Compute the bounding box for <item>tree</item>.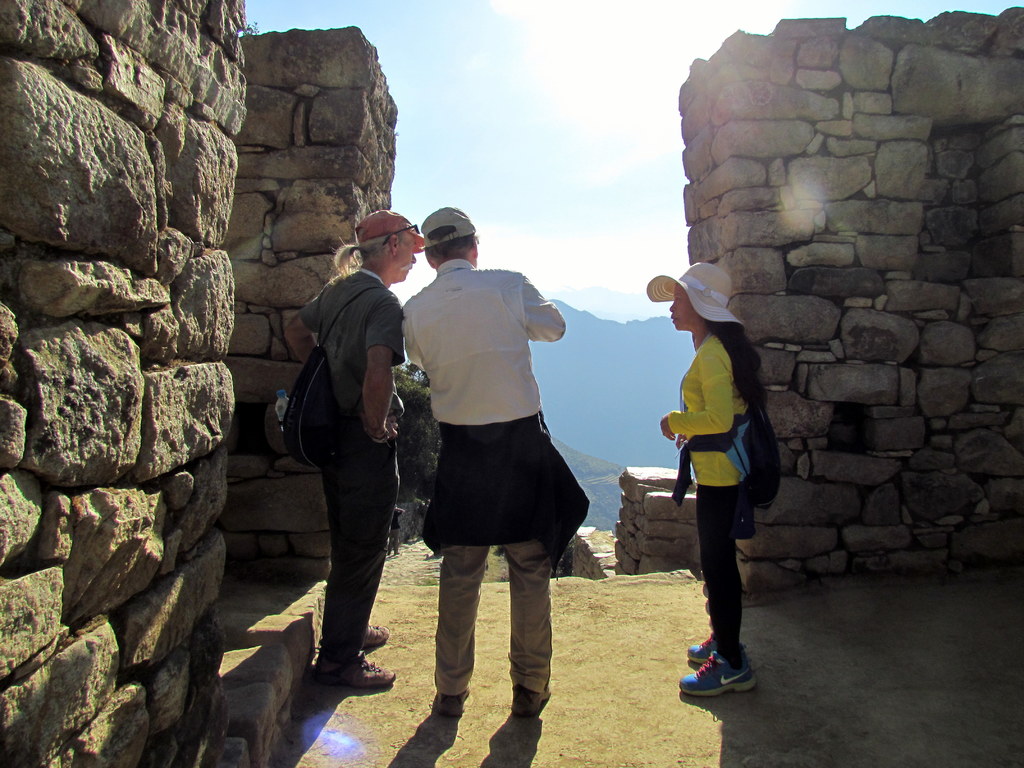
<bbox>388, 347, 444, 545</bbox>.
